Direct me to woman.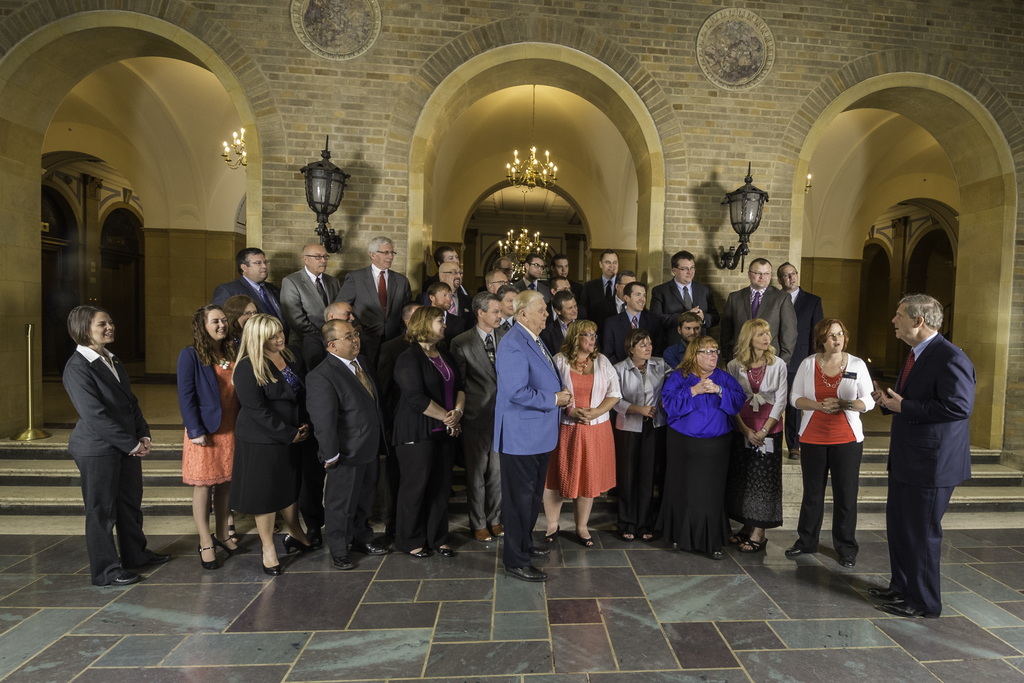
Direction: box(794, 320, 884, 562).
